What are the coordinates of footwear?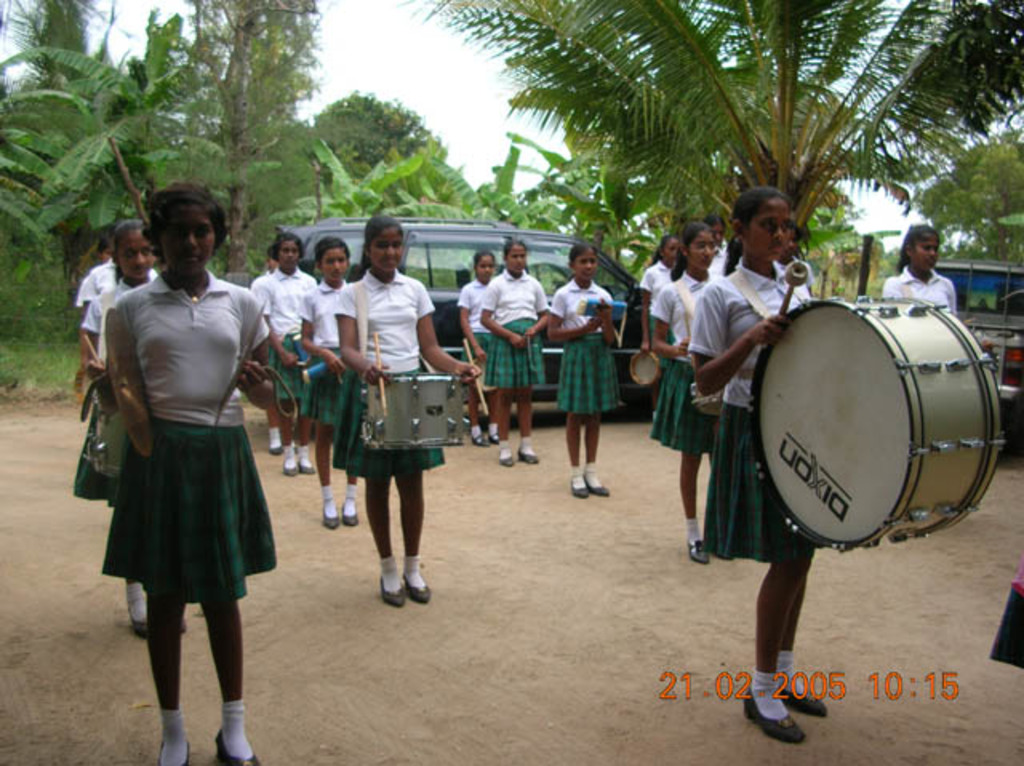
bbox=(499, 454, 514, 464).
